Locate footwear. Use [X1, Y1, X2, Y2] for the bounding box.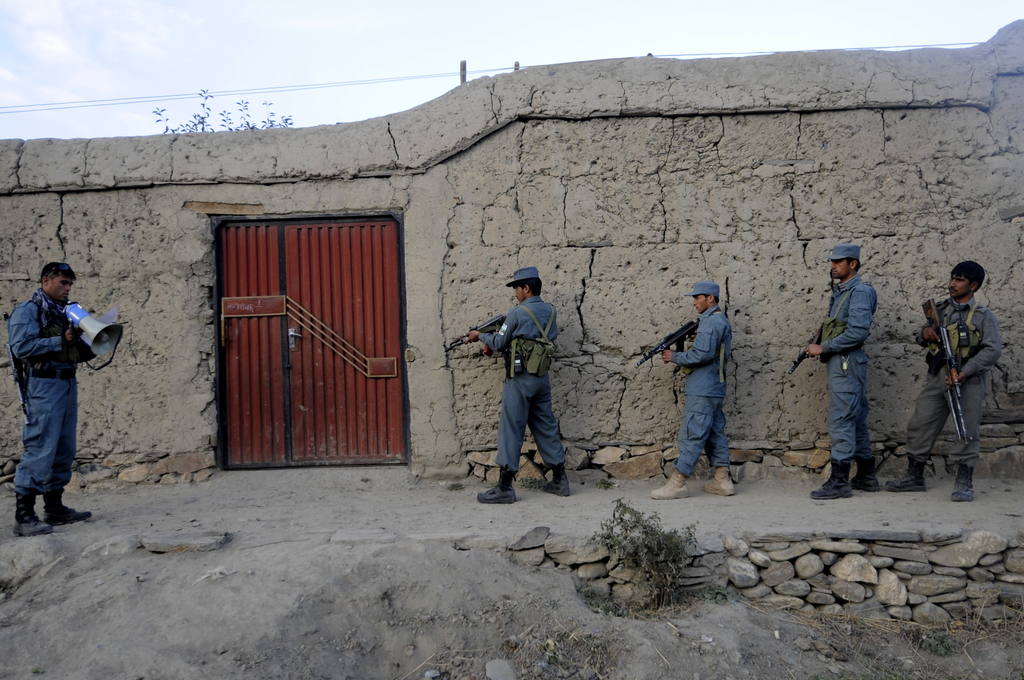
[476, 469, 516, 503].
